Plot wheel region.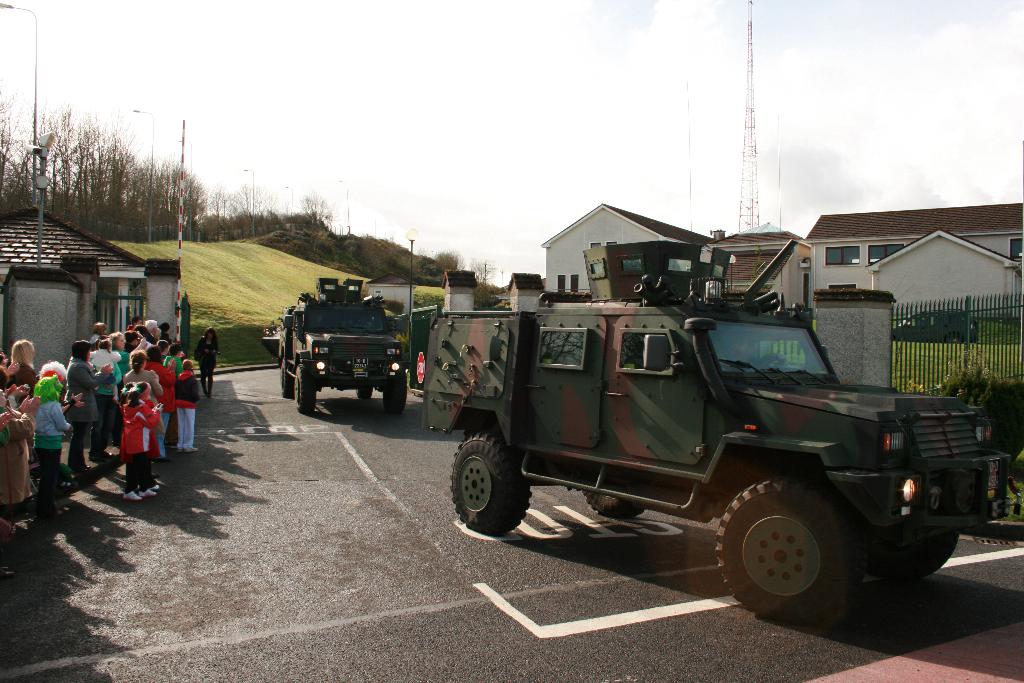
Plotted at (x1=588, y1=493, x2=646, y2=519).
